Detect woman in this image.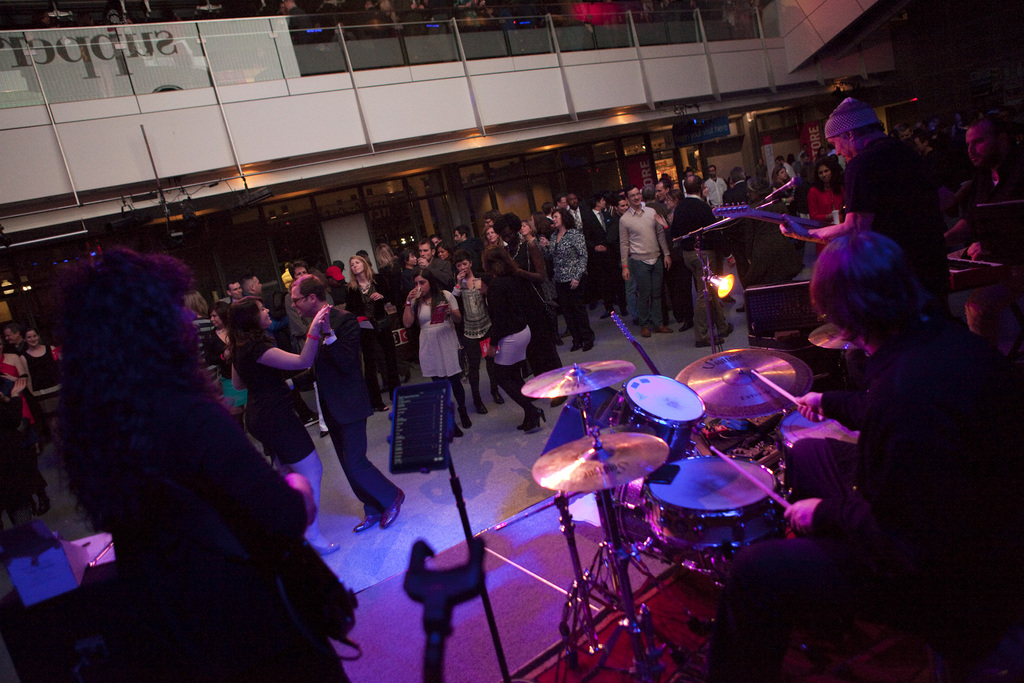
Detection: [762, 165, 793, 201].
